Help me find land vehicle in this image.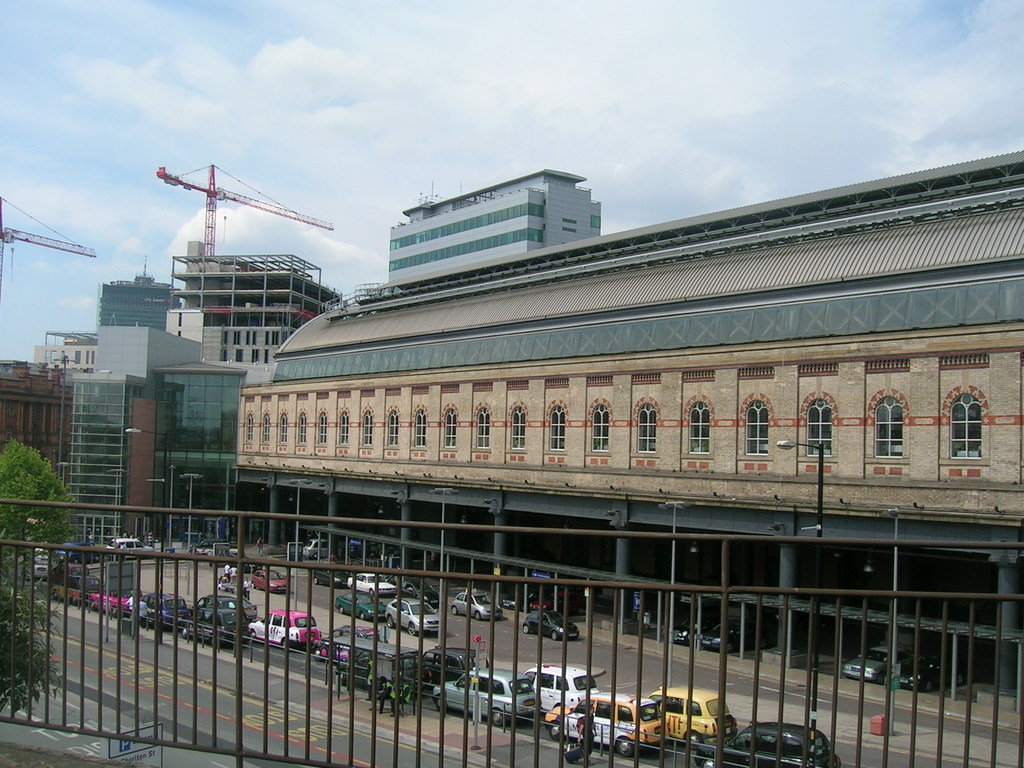
Found it: bbox(306, 538, 324, 556).
